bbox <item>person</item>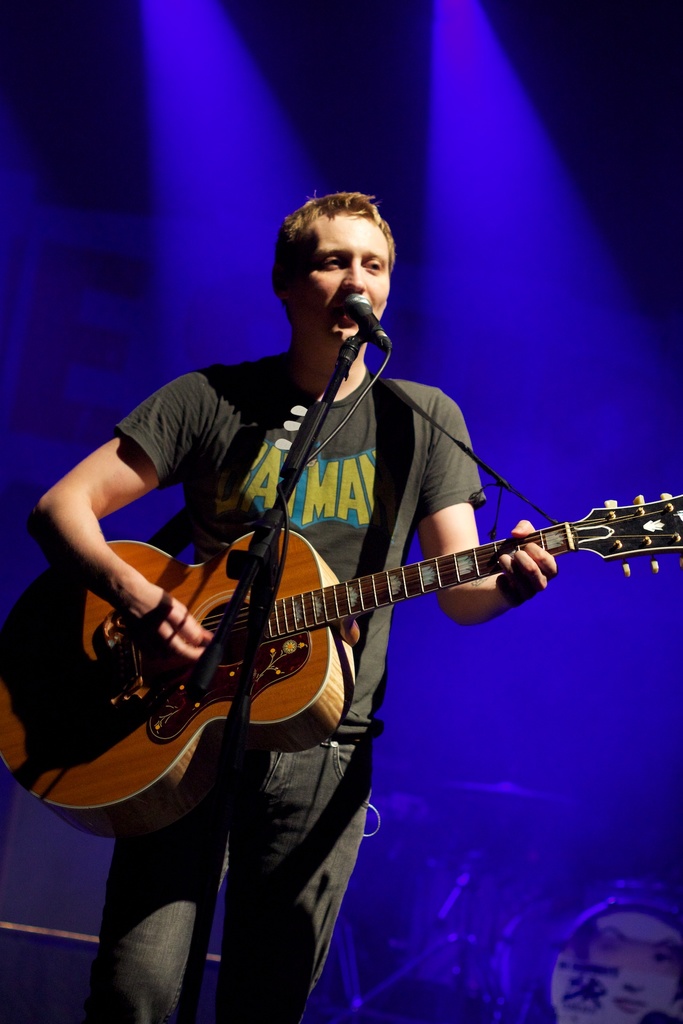
<region>564, 902, 682, 1023</region>
